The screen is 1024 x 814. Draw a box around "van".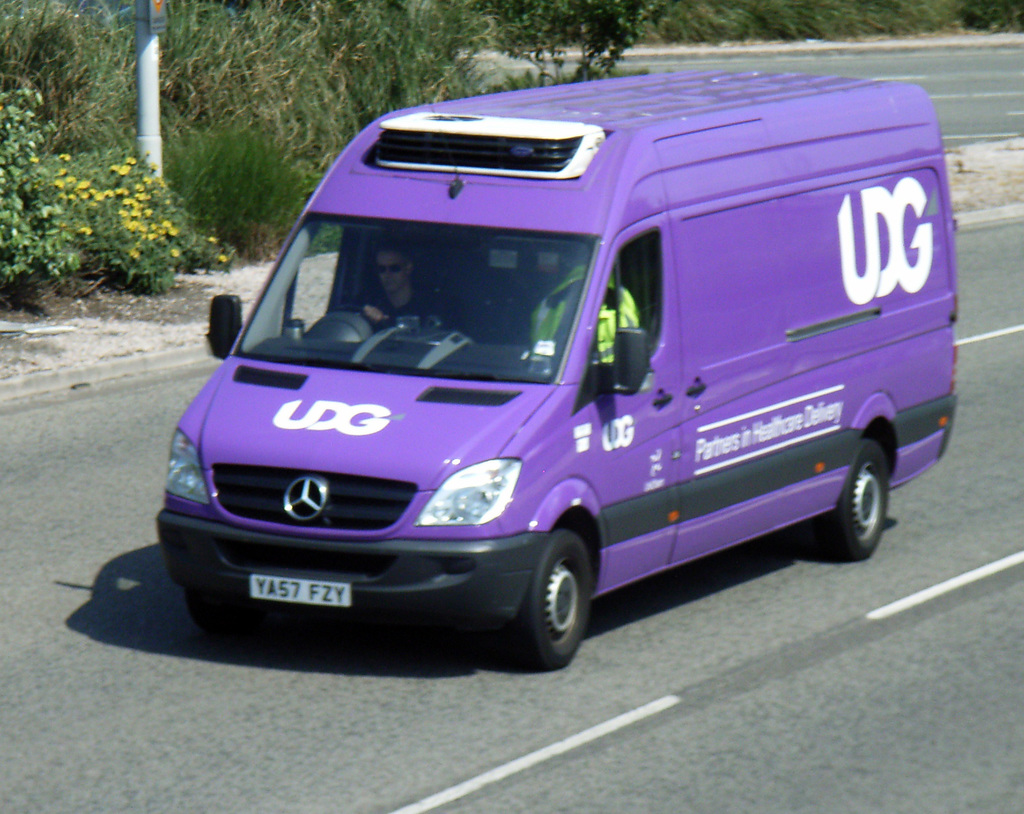
158, 65, 961, 671.
